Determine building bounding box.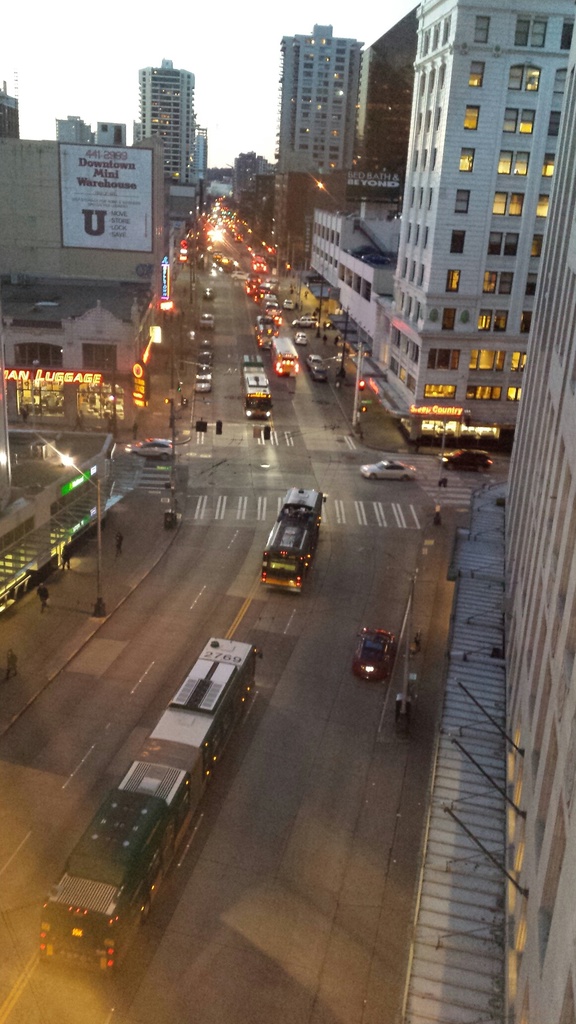
Determined: 396:54:575:1023.
